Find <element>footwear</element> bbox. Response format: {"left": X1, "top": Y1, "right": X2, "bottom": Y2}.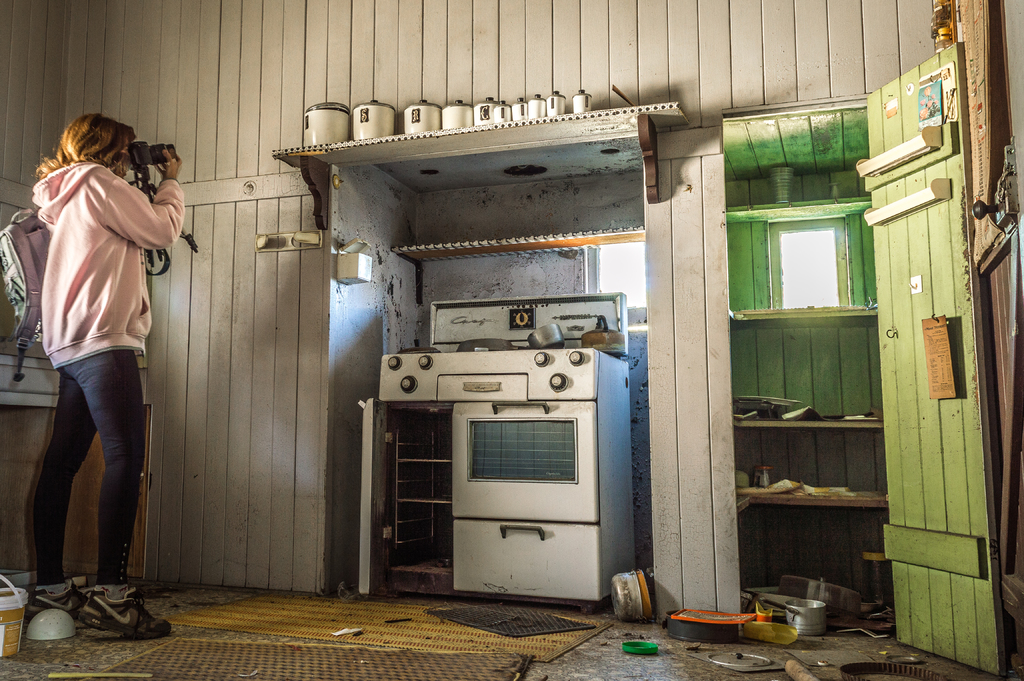
{"left": 81, "top": 586, "right": 173, "bottom": 640}.
